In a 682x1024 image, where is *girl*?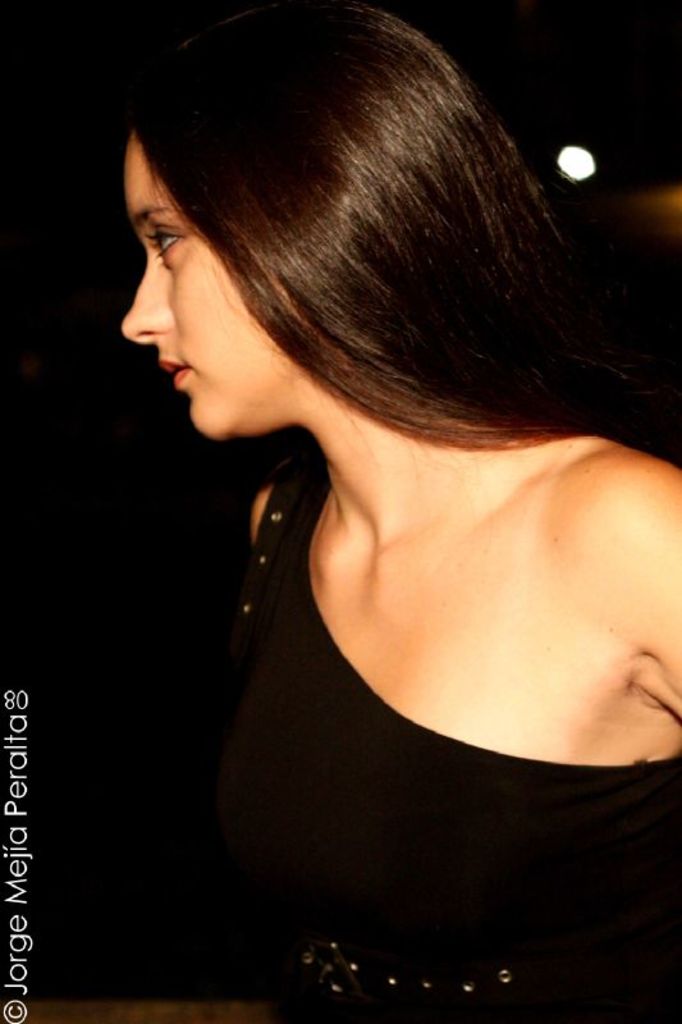
rect(124, 6, 681, 1023).
